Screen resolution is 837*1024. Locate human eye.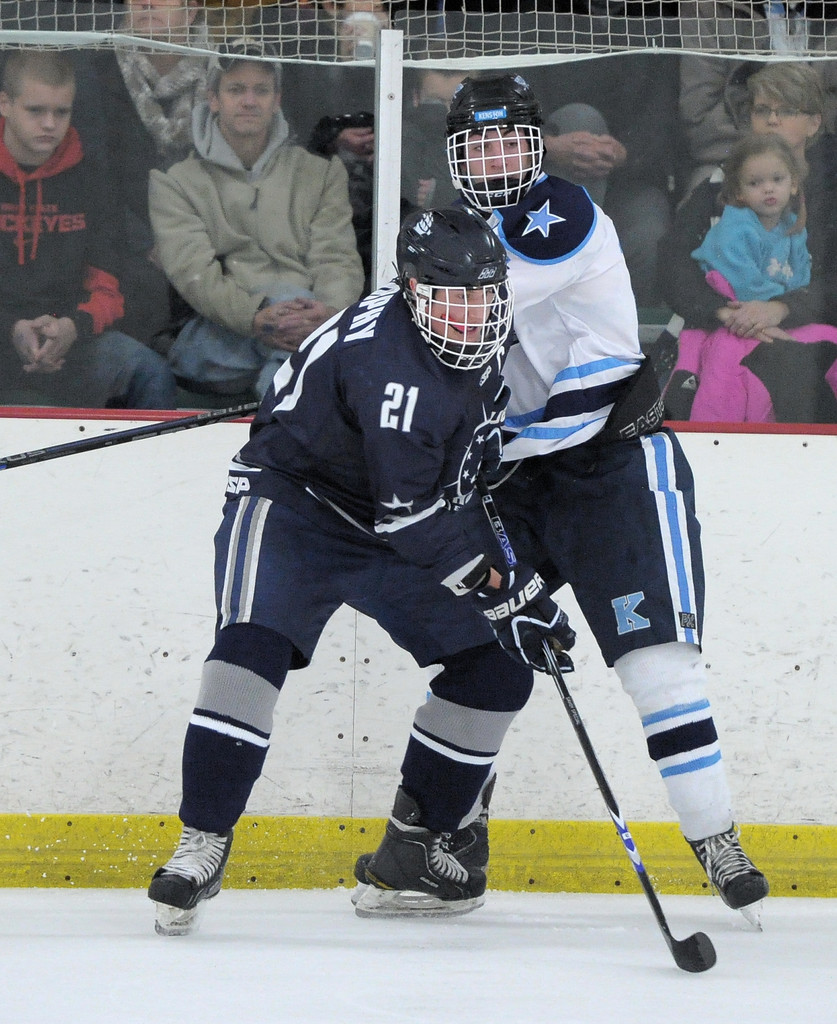
crop(466, 139, 491, 151).
